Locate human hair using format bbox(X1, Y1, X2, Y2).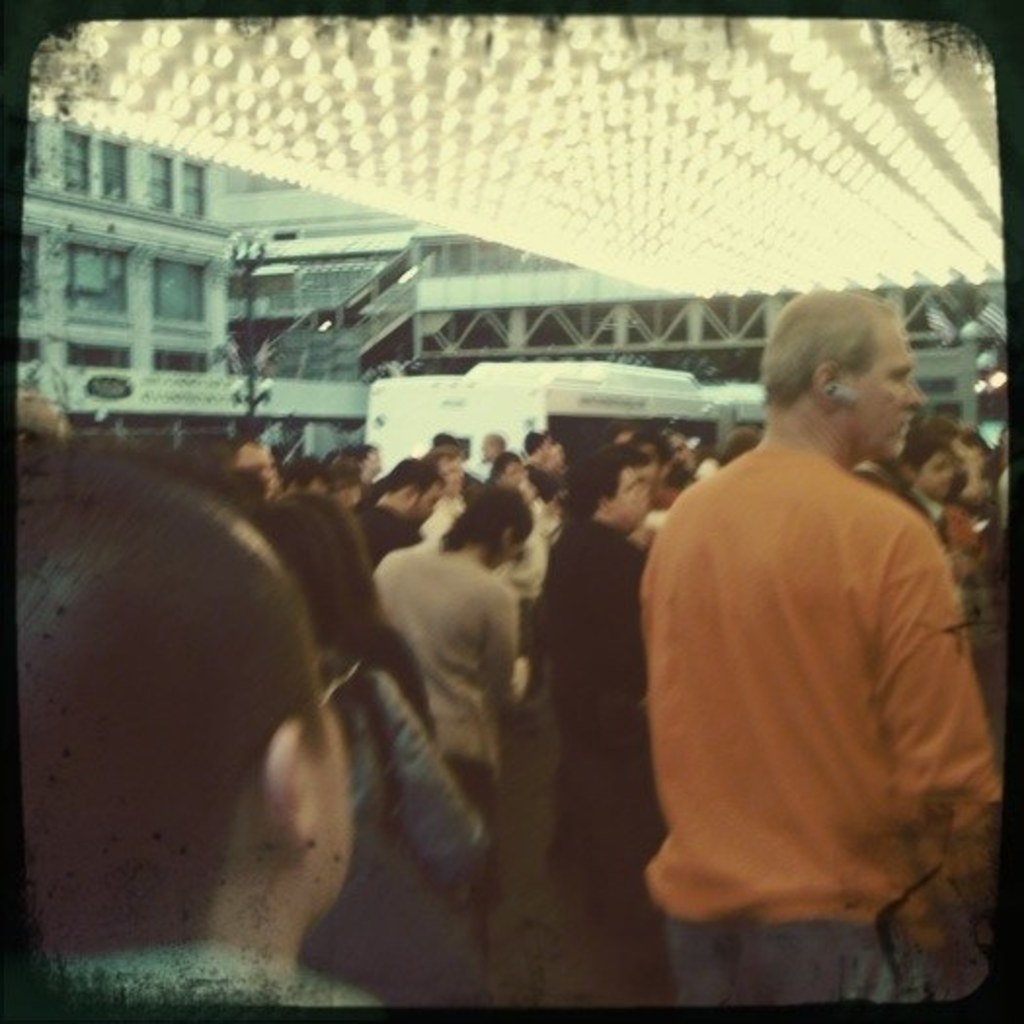
bbox(236, 505, 355, 659).
